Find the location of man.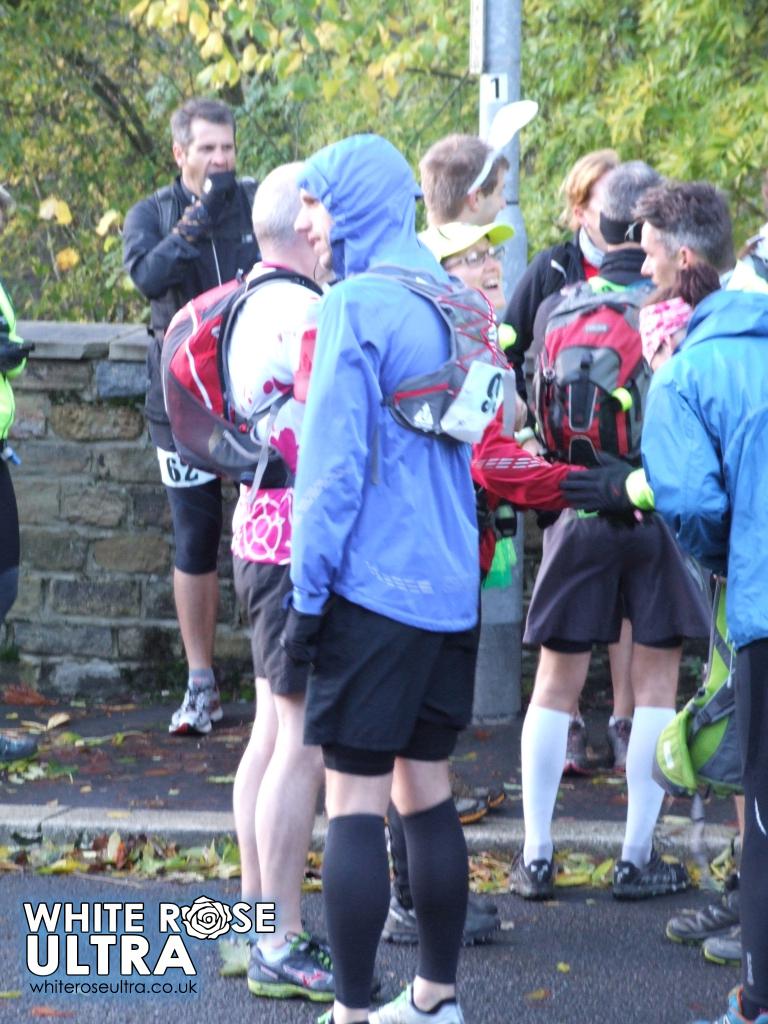
Location: bbox=(217, 162, 324, 1002).
